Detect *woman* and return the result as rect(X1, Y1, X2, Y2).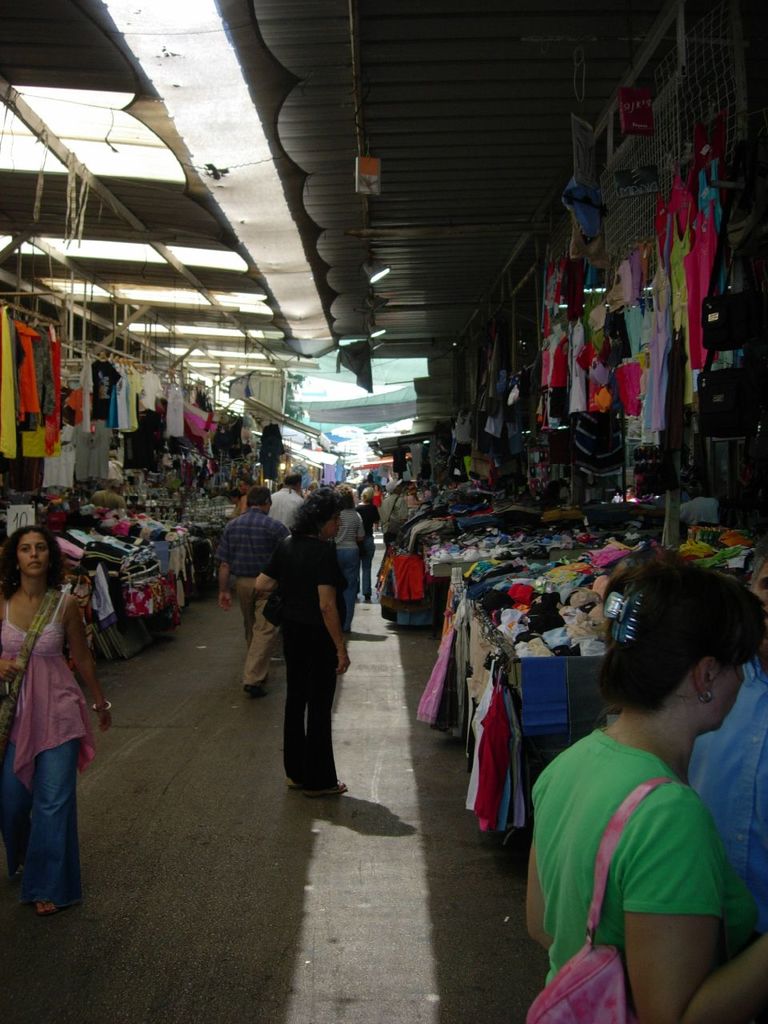
rect(256, 494, 360, 812).
